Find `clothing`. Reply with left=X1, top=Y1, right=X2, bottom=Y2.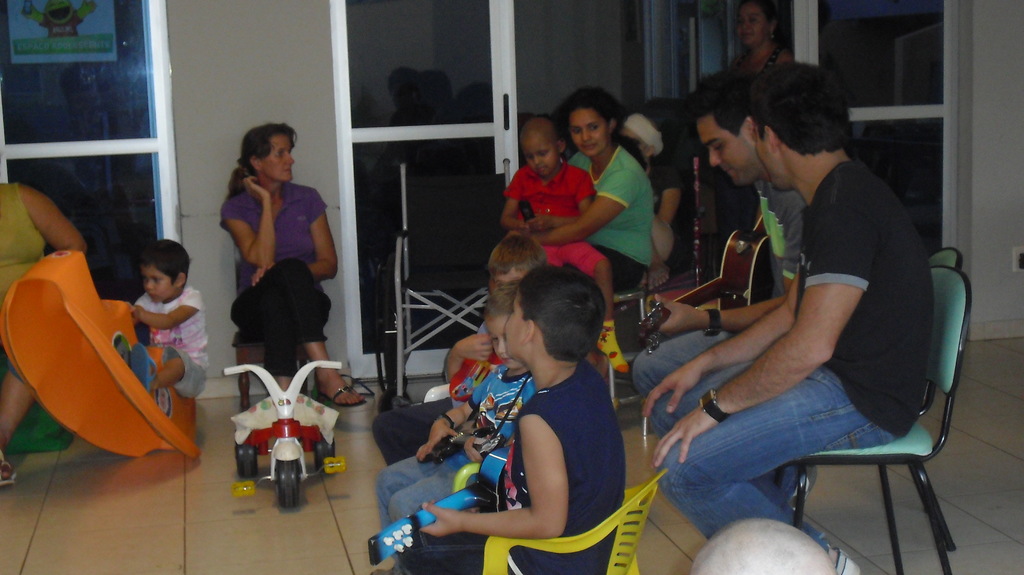
left=758, top=180, right=806, bottom=293.
